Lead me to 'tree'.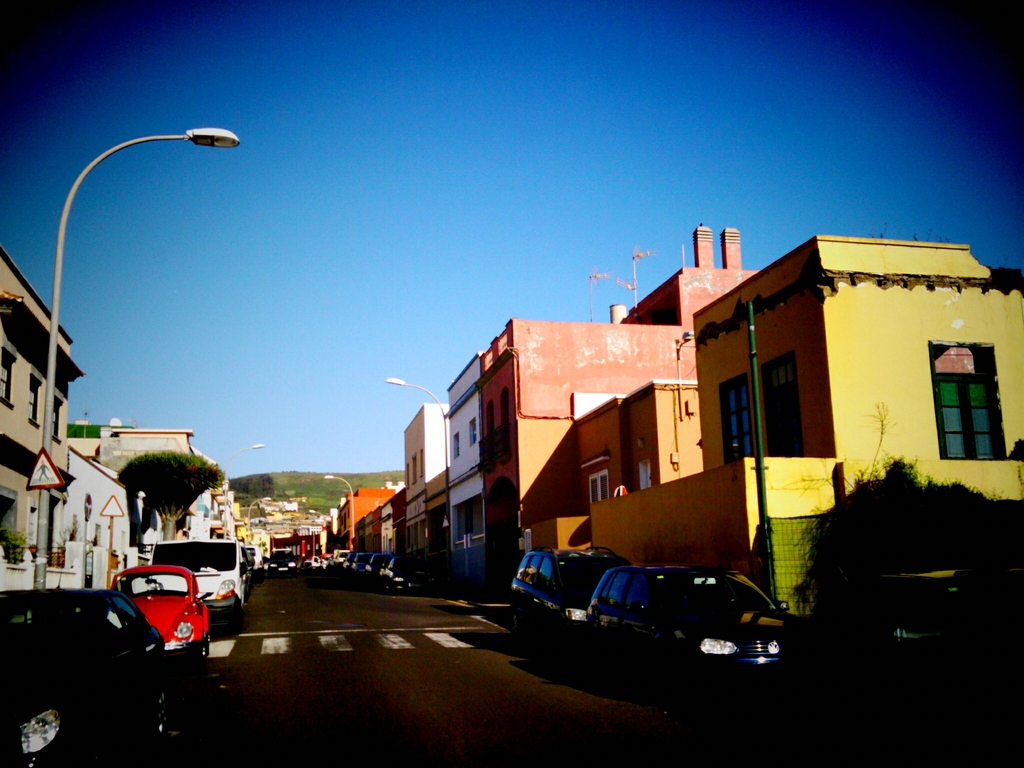
Lead to <region>113, 451, 229, 541</region>.
